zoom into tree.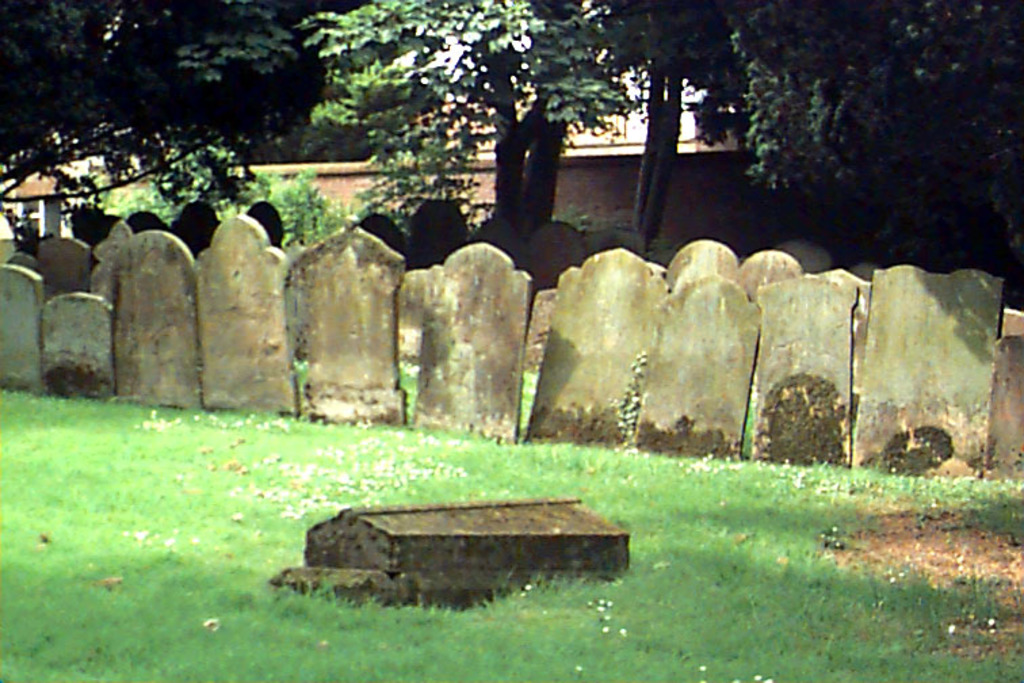
Zoom target: pyautogui.locateOnScreen(691, 0, 1023, 298).
